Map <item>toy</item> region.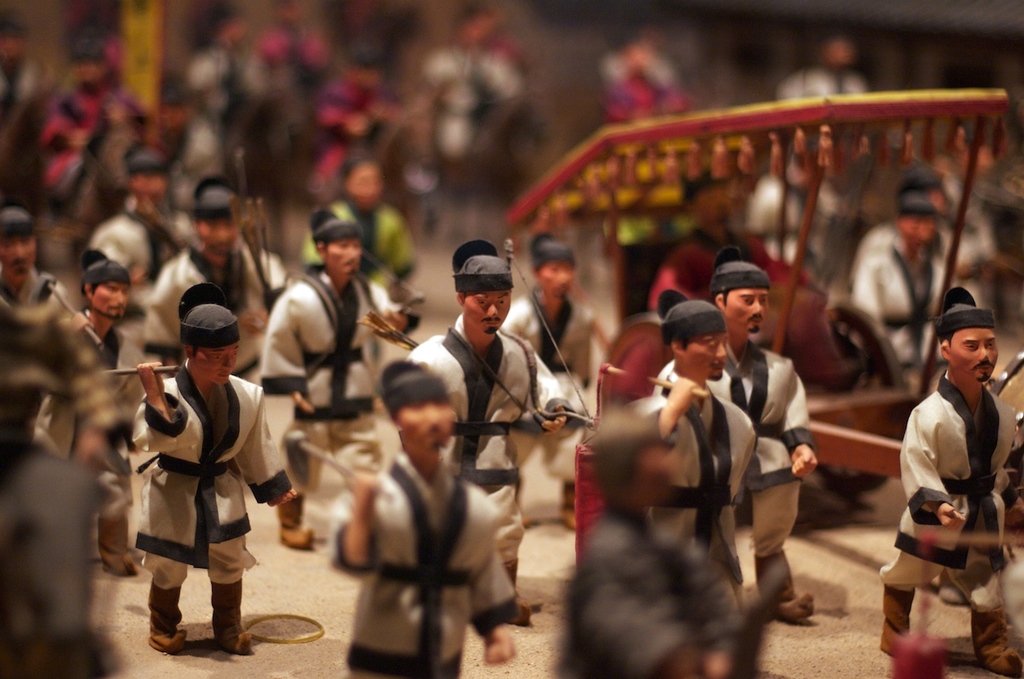
Mapped to box(411, 238, 578, 617).
